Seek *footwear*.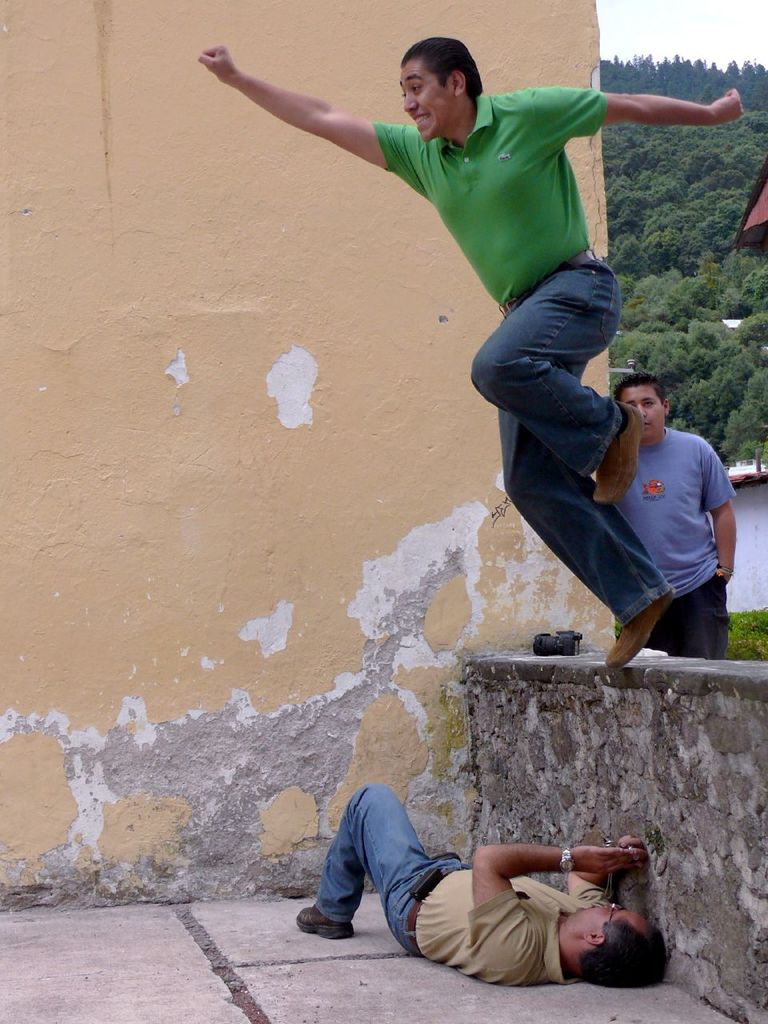
left=591, top=399, right=646, bottom=505.
